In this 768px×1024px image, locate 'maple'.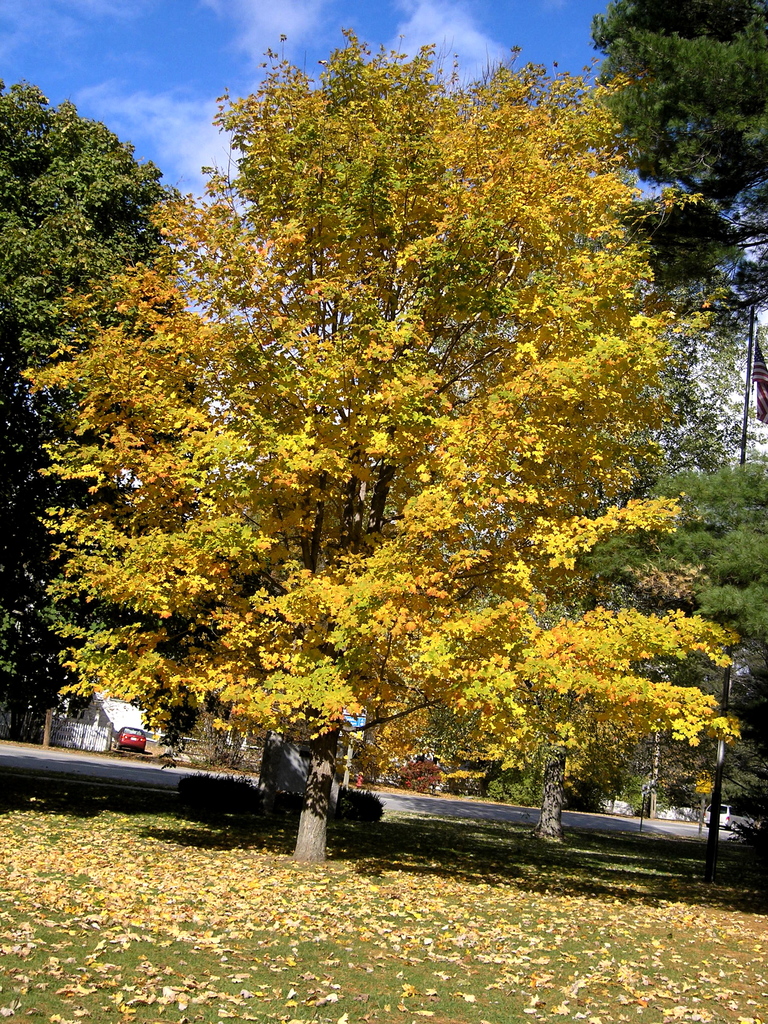
Bounding box: 28,28,732,876.
